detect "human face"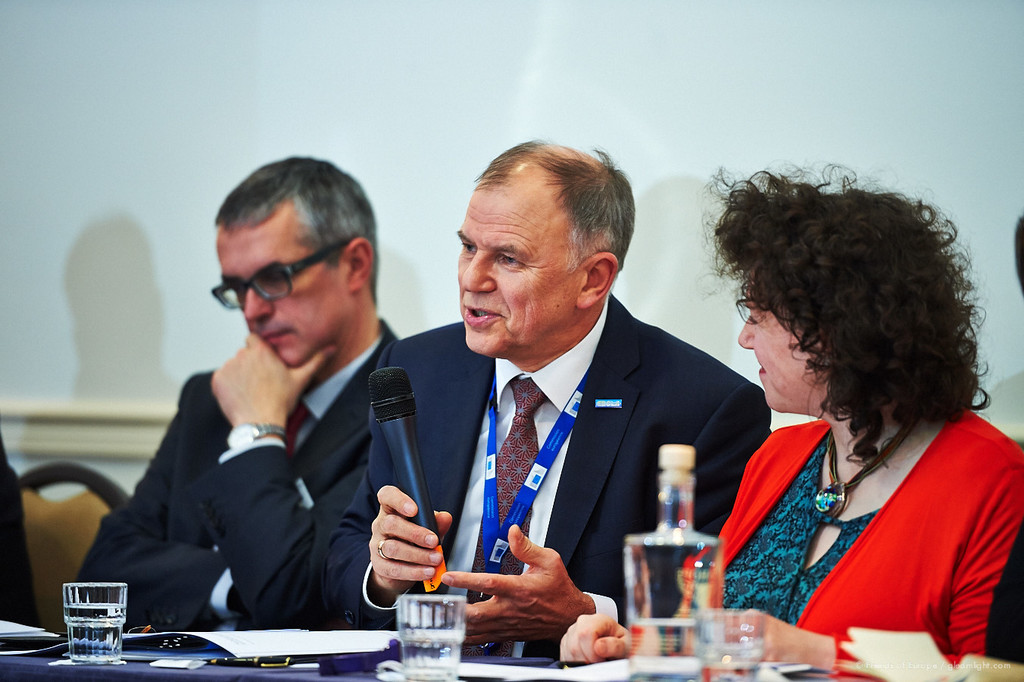
(457,190,570,355)
